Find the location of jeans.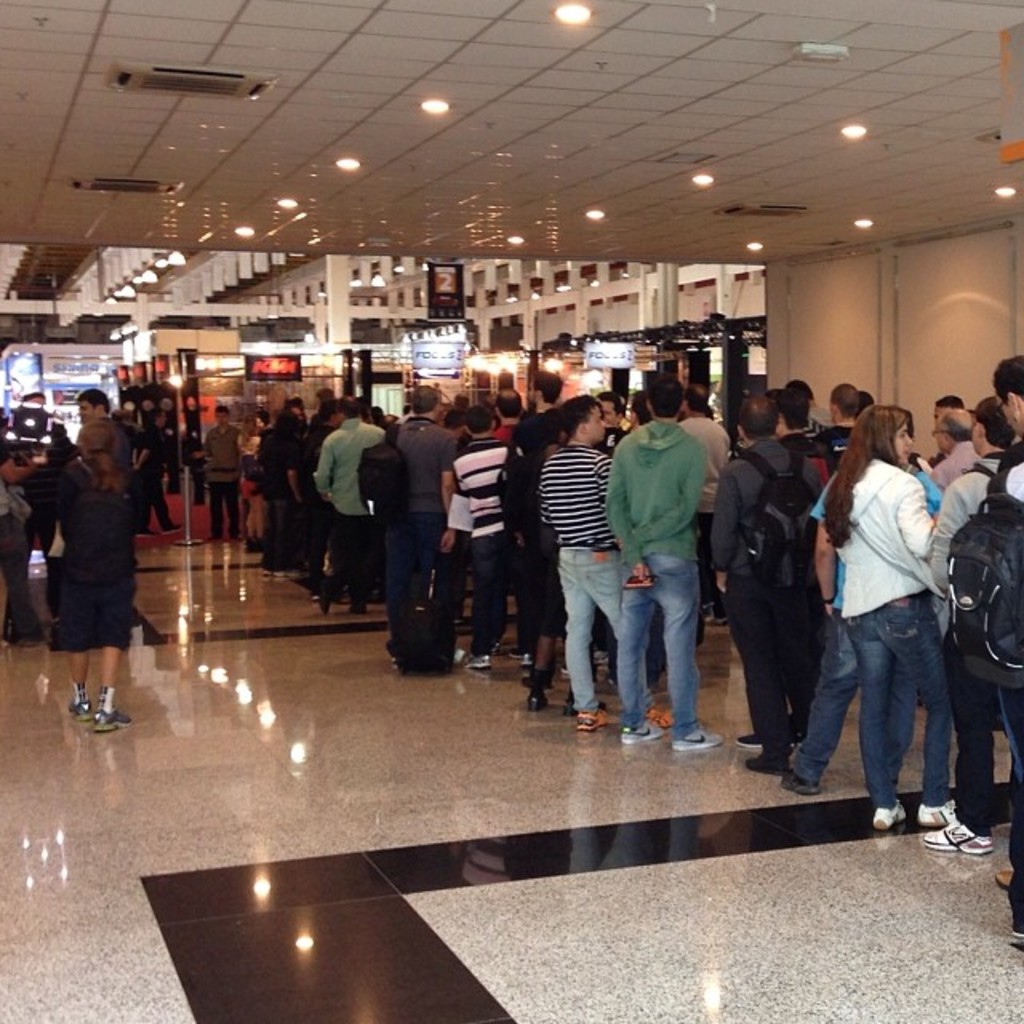
Location: (x1=610, y1=552, x2=723, y2=731).
